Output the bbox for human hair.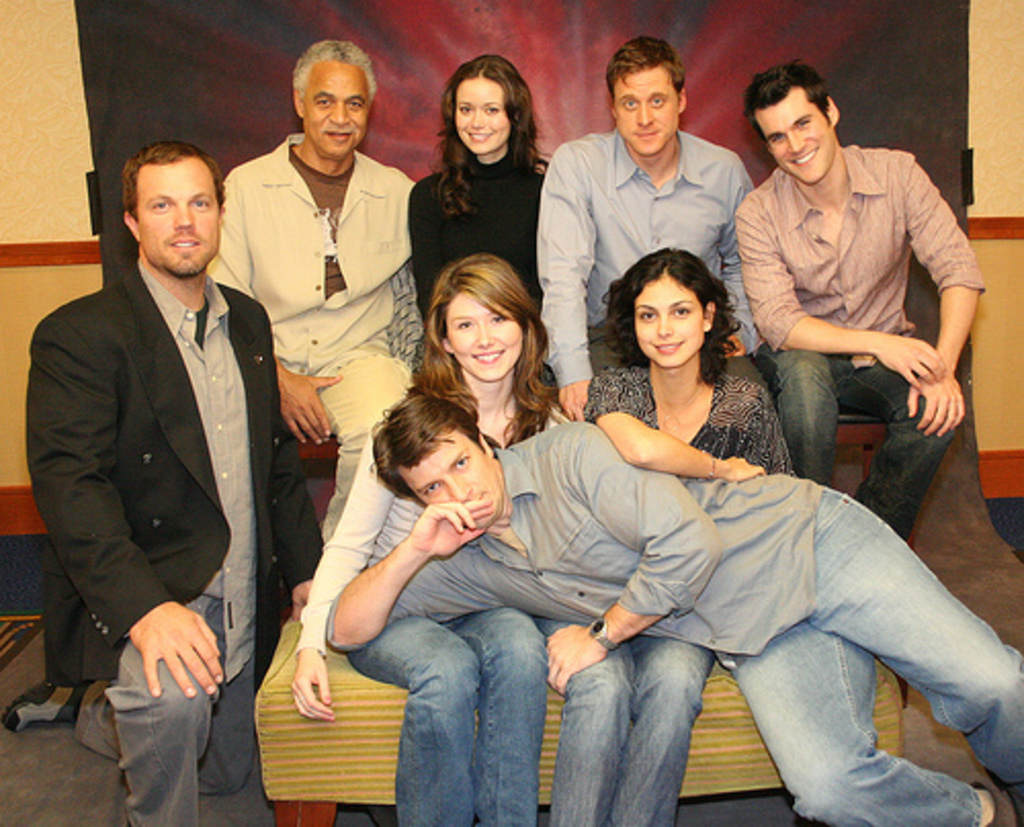
Rect(741, 55, 831, 154).
